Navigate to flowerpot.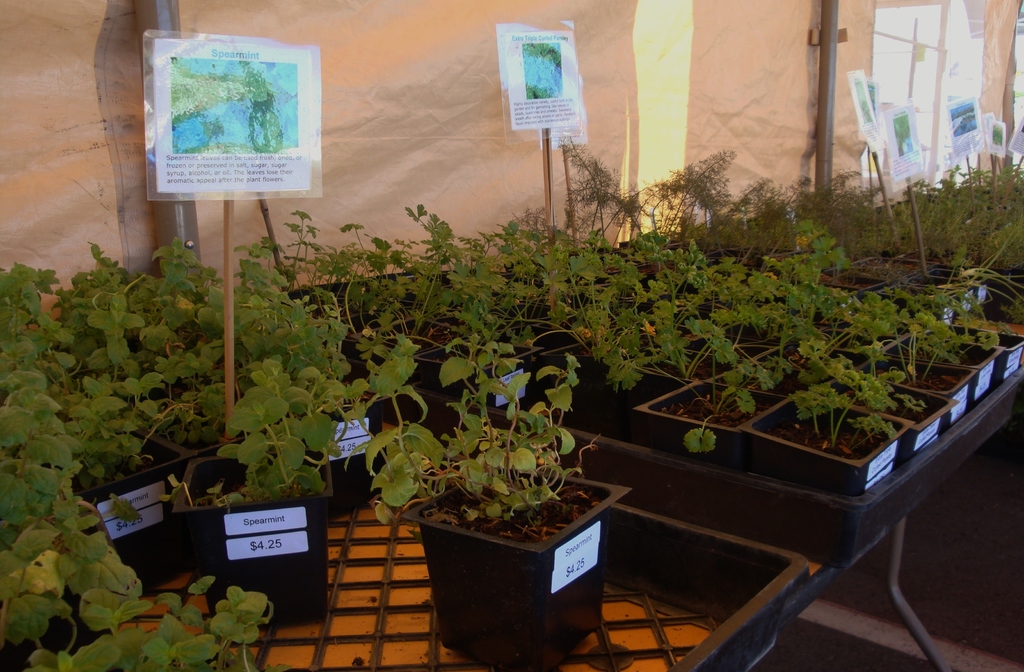
Navigation target: 404, 476, 612, 661.
